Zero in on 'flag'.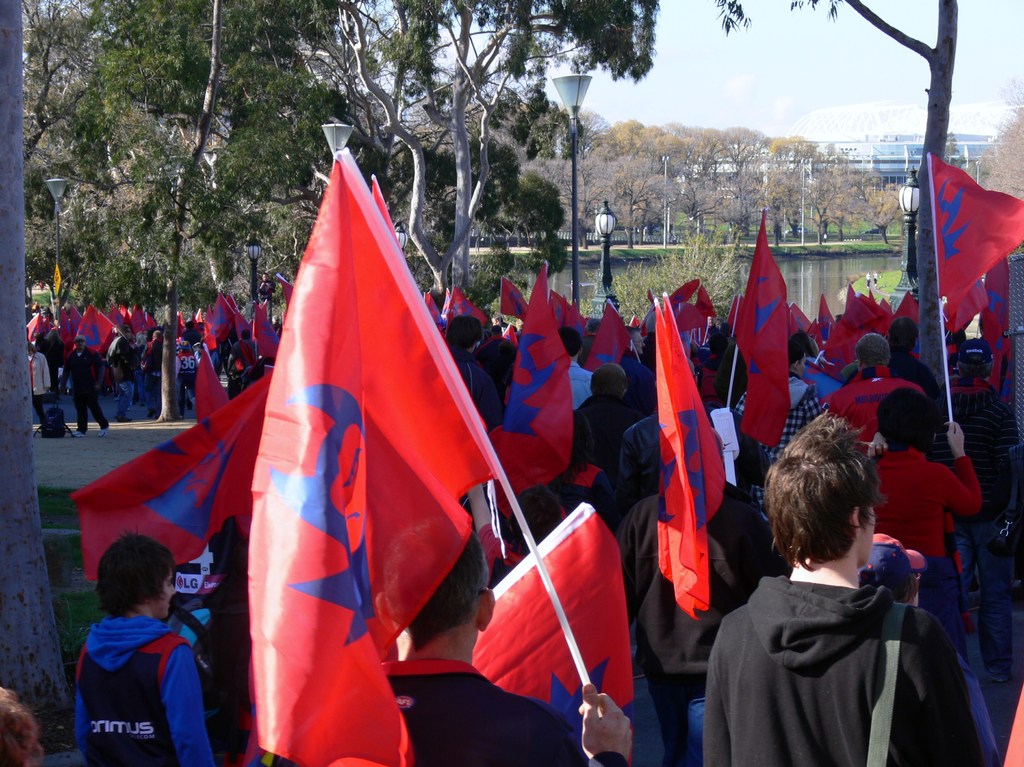
Zeroed in: detection(464, 501, 634, 709).
